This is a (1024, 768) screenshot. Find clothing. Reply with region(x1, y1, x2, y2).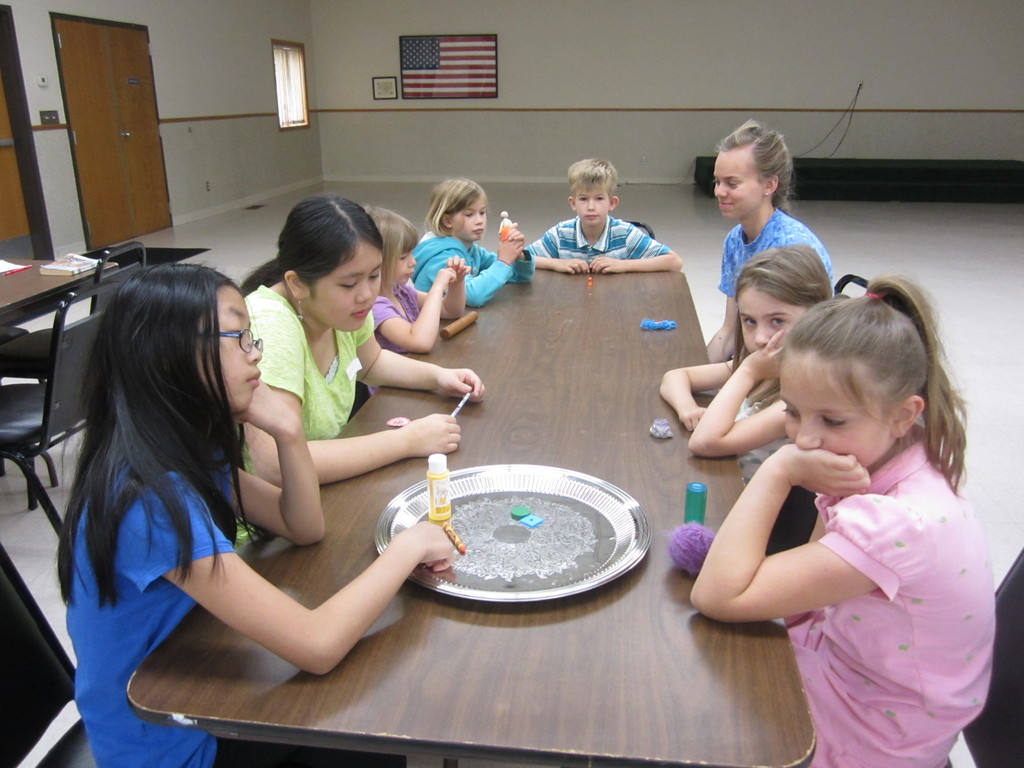
region(717, 204, 843, 308).
